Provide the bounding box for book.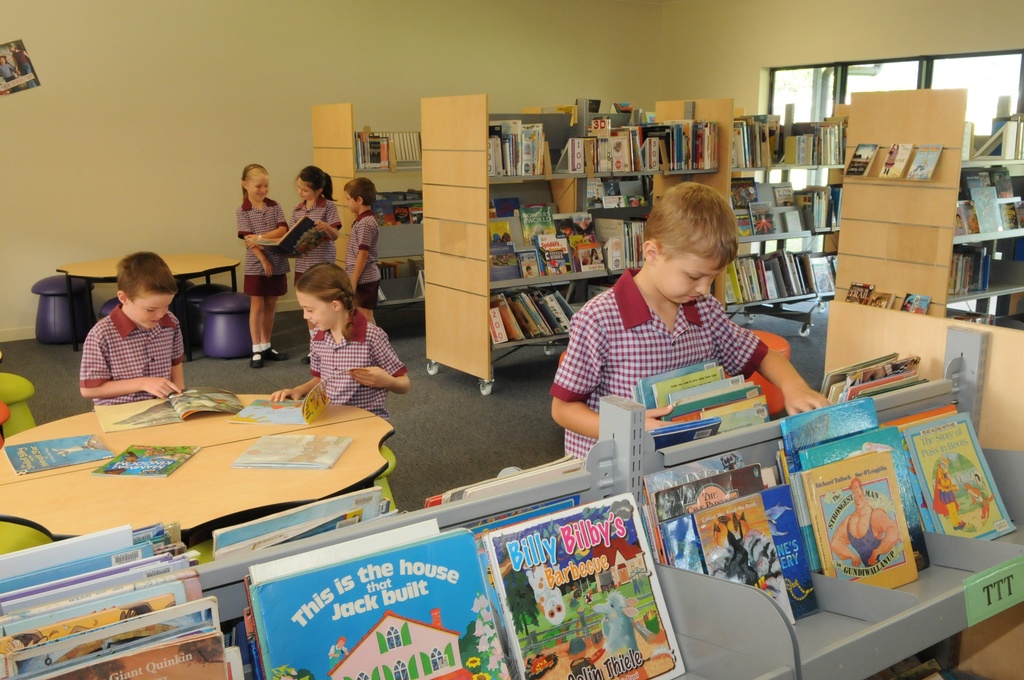
<box>904,140,943,179</box>.
